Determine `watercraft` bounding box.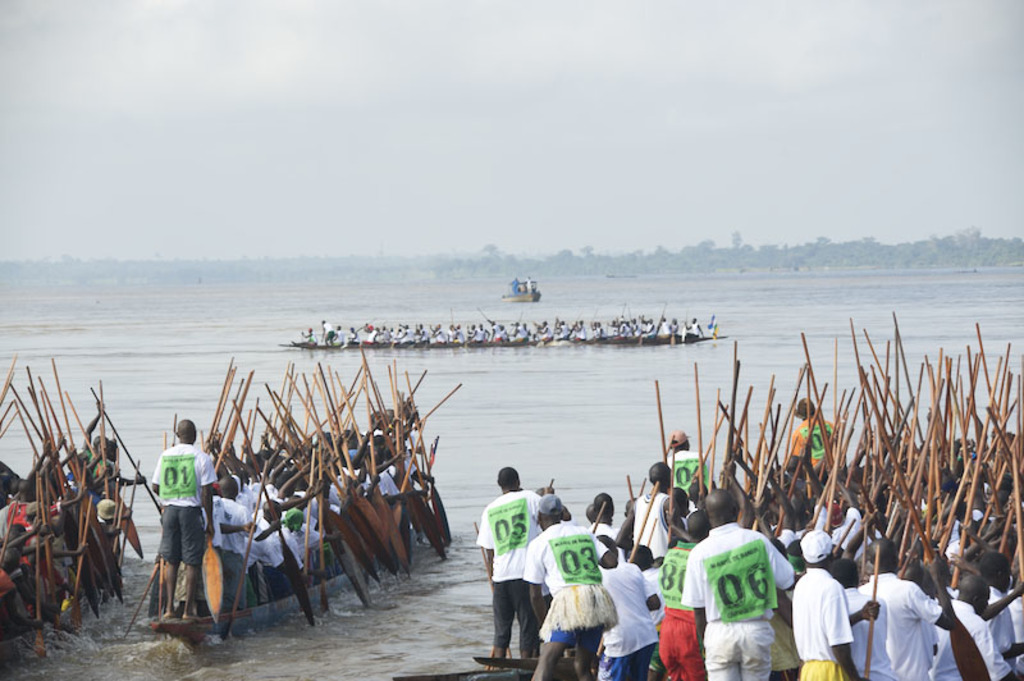
Determined: {"left": 507, "top": 284, "right": 541, "bottom": 305}.
